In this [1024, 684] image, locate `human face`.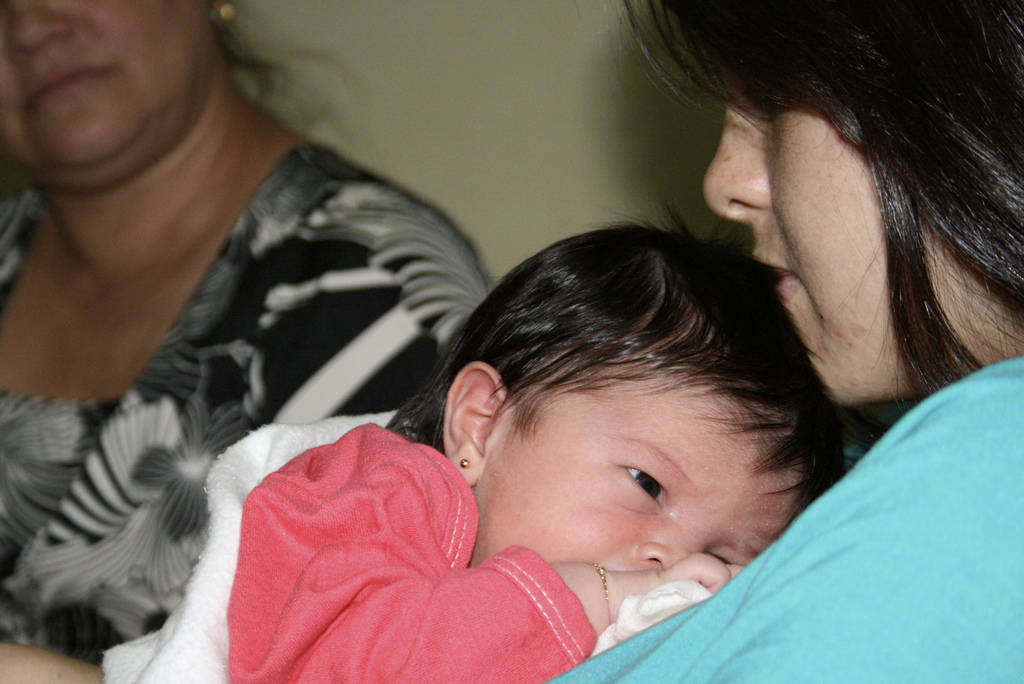
Bounding box: (694, 85, 964, 405).
